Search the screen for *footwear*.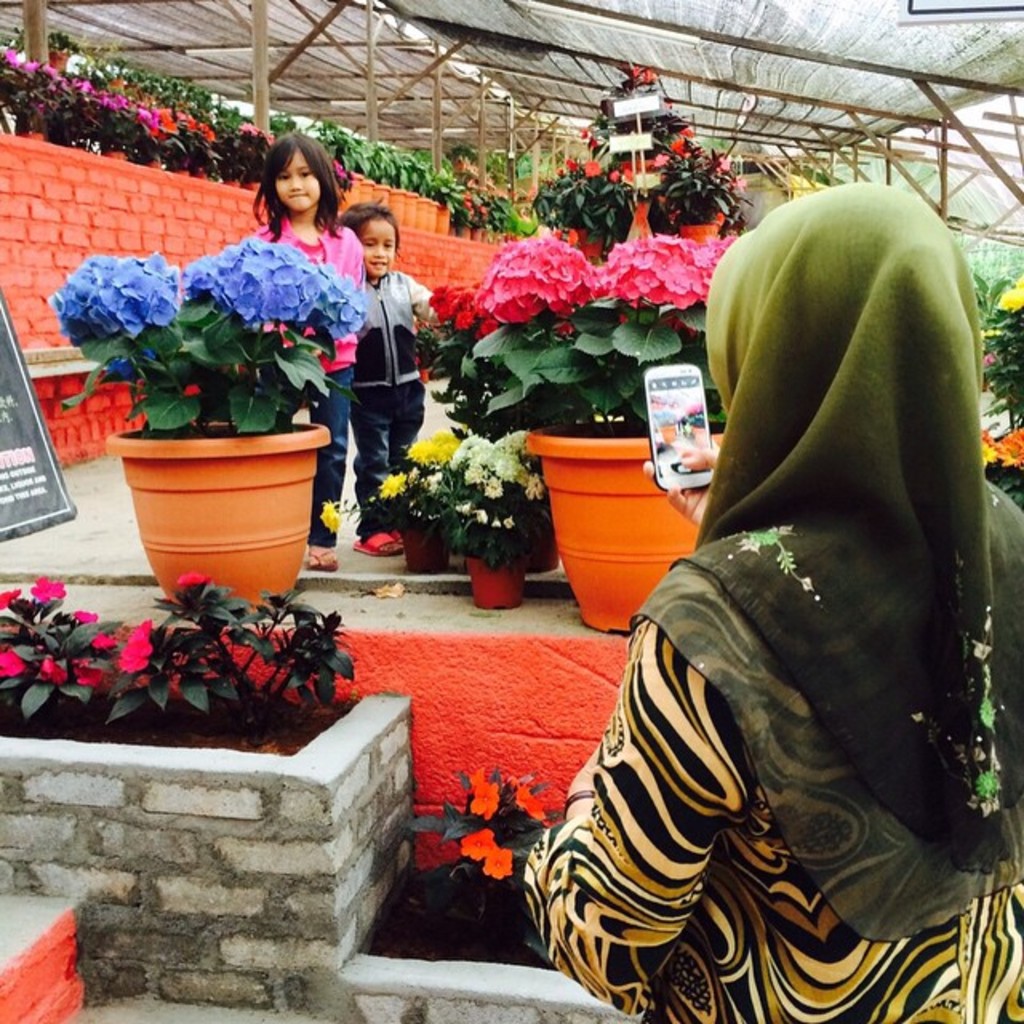
Found at bbox=[304, 546, 341, 574].
